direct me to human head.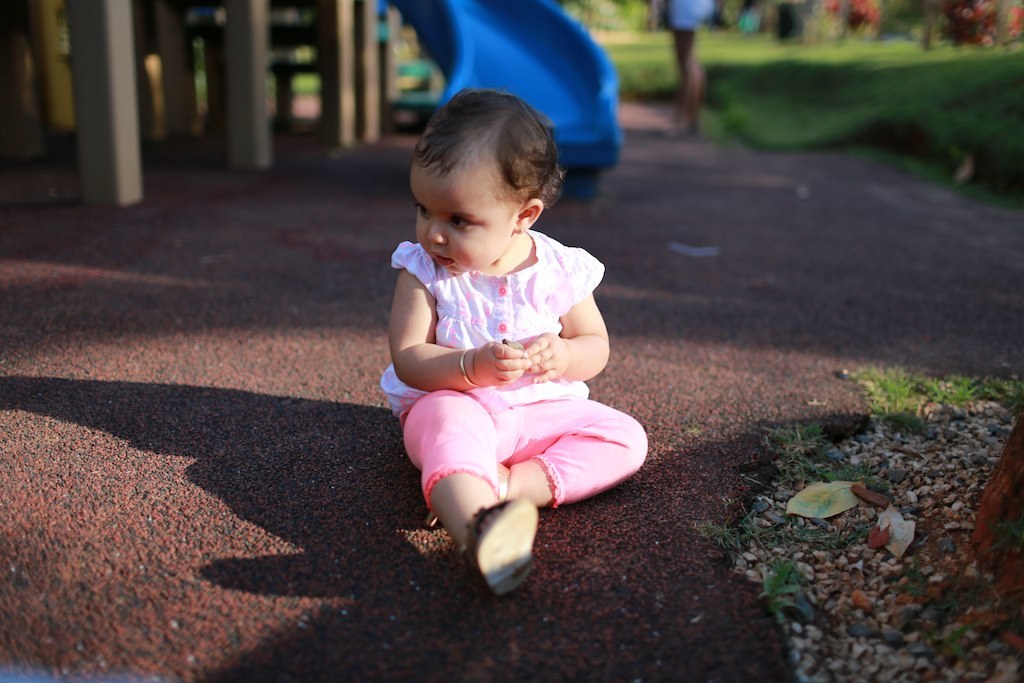
Direction: l=403, t=91, r=561, b=271.
